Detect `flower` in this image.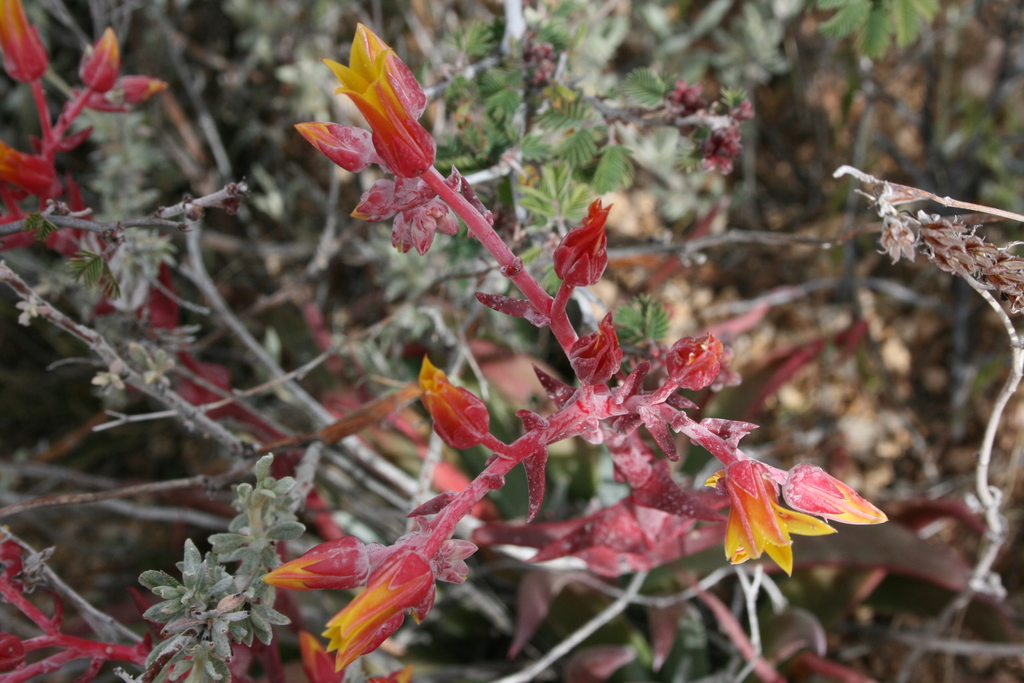
Detection: (719,451,838,581).
